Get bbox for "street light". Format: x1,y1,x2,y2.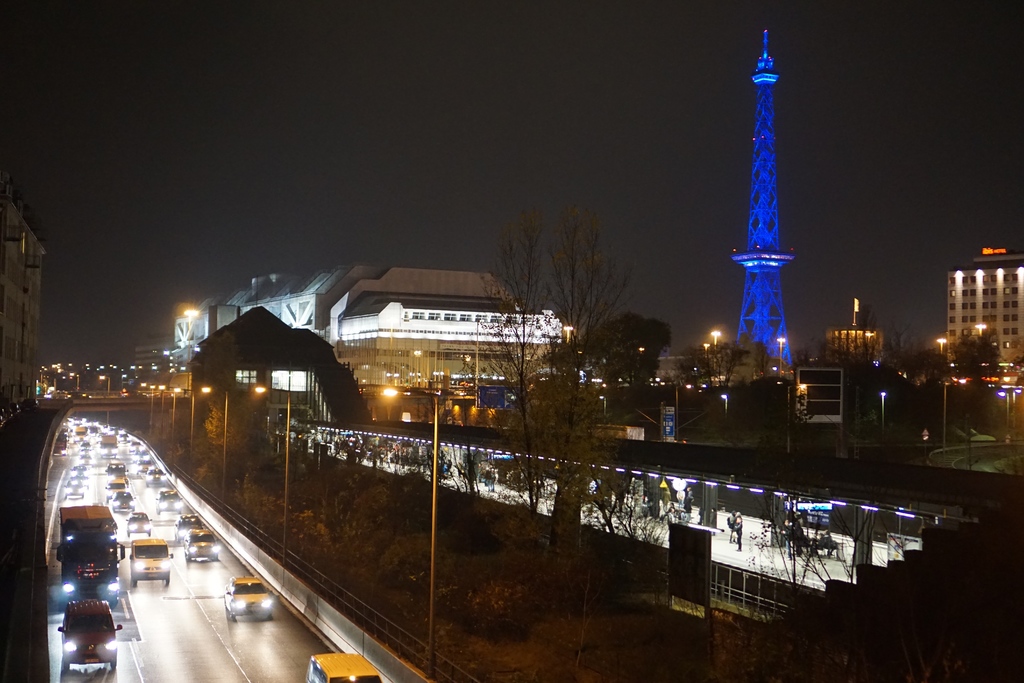
972,322,992,342.
